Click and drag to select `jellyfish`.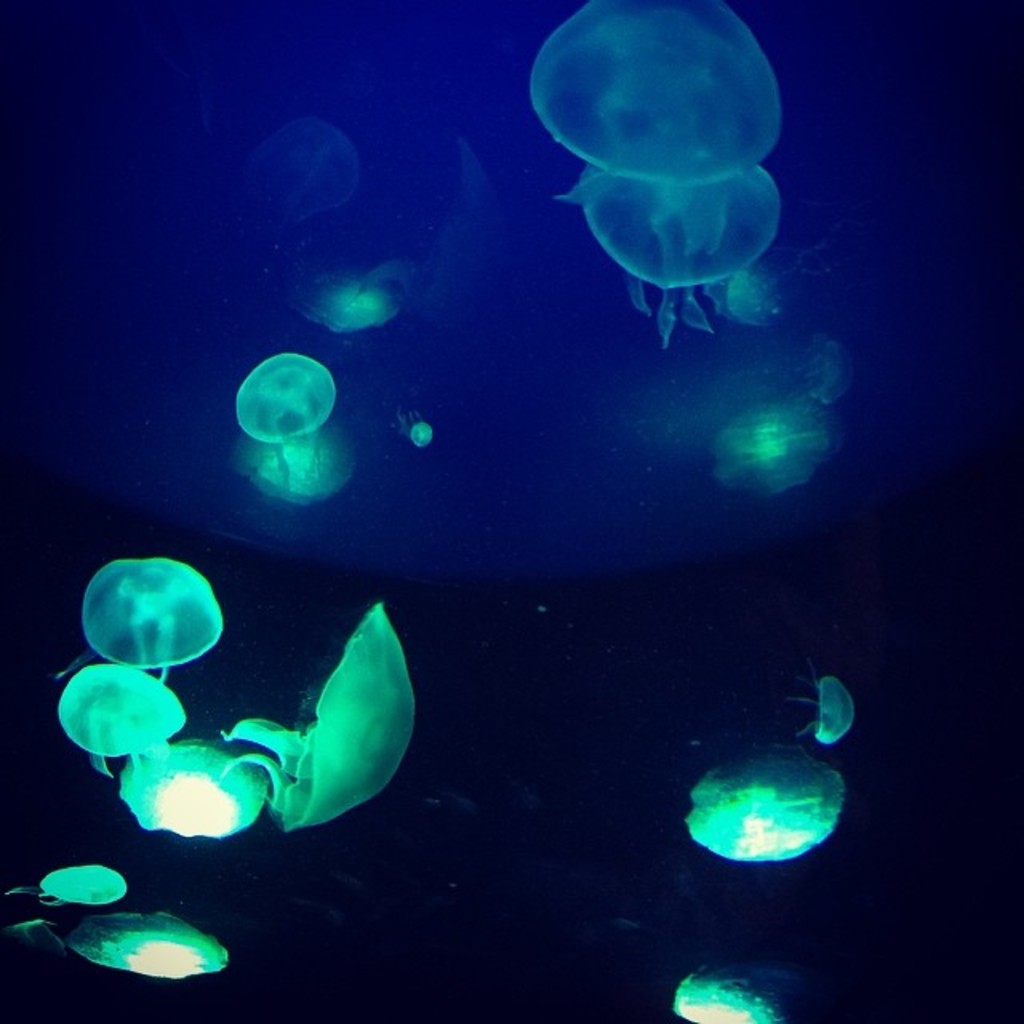
Selection: <box>224,603,418,835</box>.
